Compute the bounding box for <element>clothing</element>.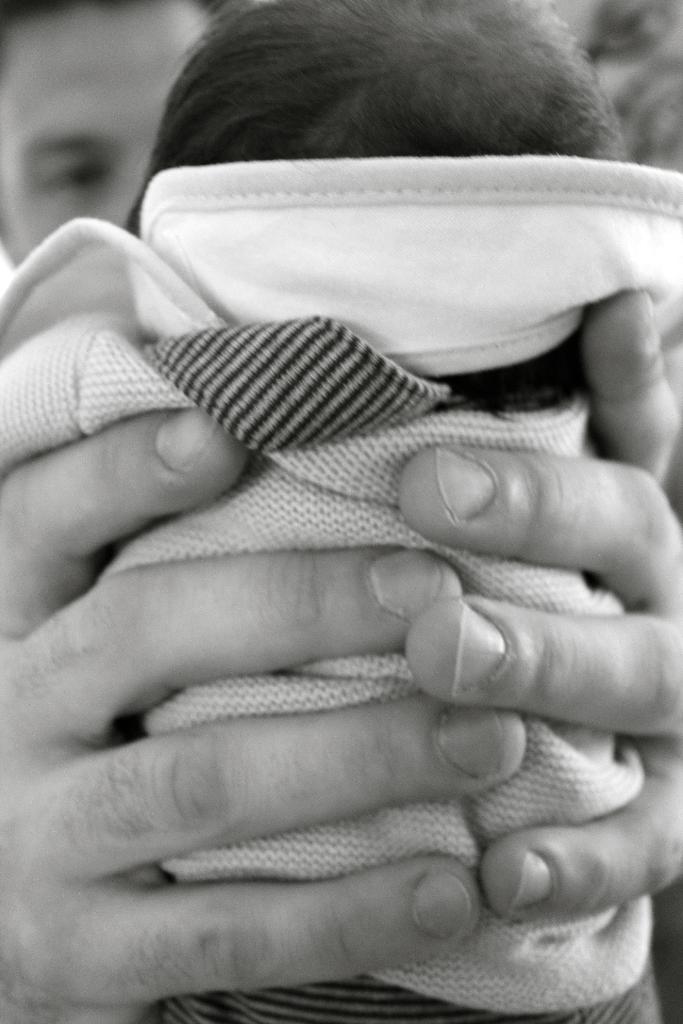
box(0, 156, 682, 1023).
